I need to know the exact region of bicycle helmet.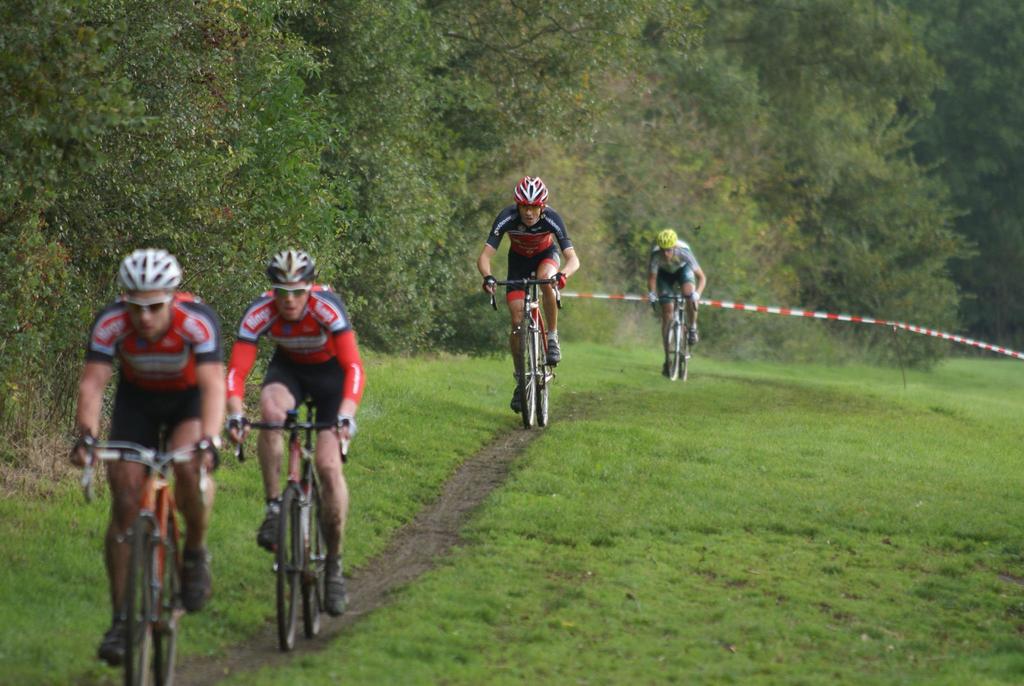
Region: {"x1": 262, "y1": 247, "x2": 320, "y2": 324}.
